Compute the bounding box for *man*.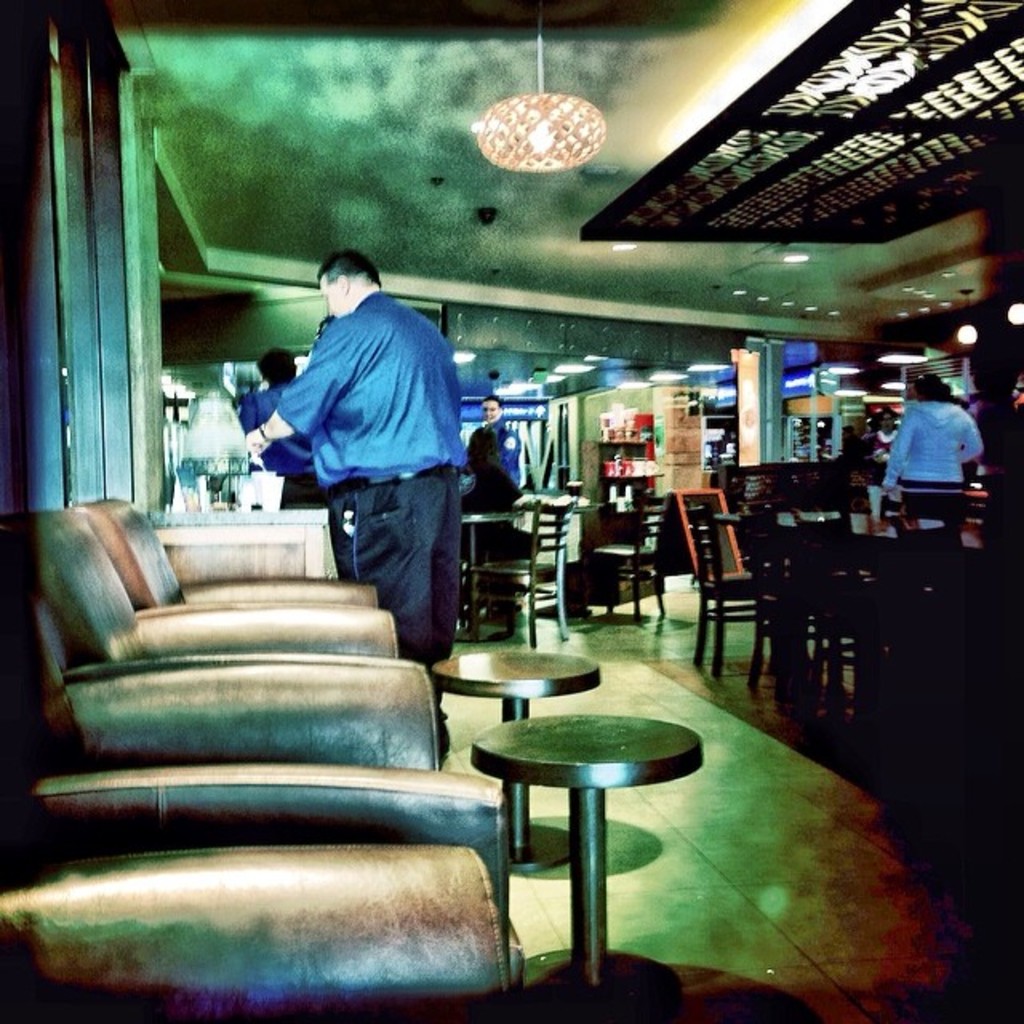
bbox(242, 243, 501, 653).
